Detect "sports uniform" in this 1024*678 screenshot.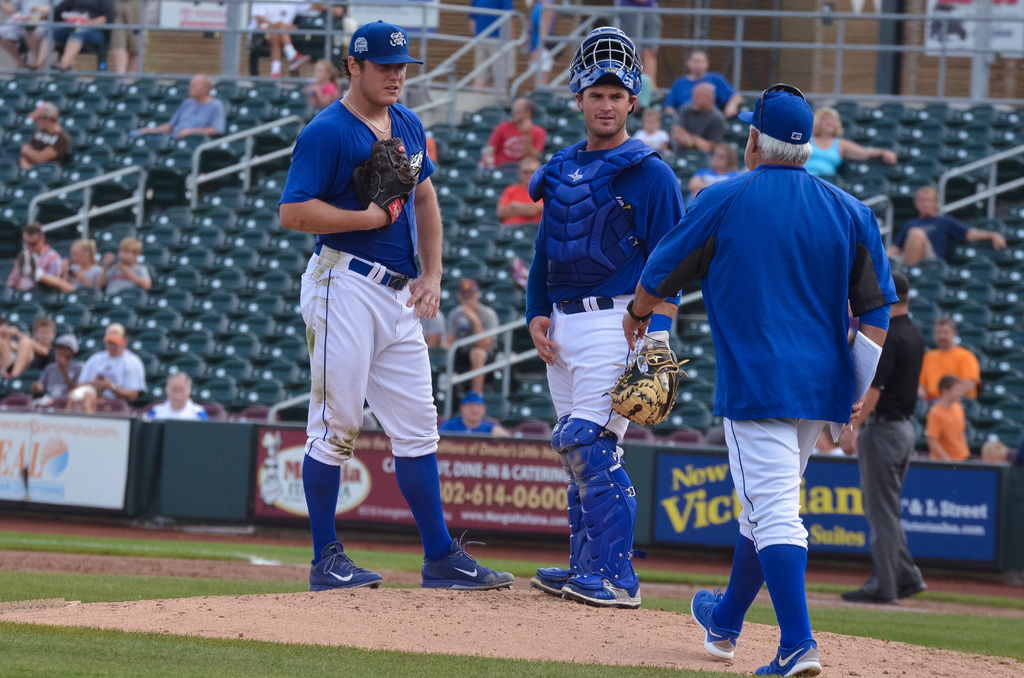
Detection: bbox=[855, 339, 913, 601].
